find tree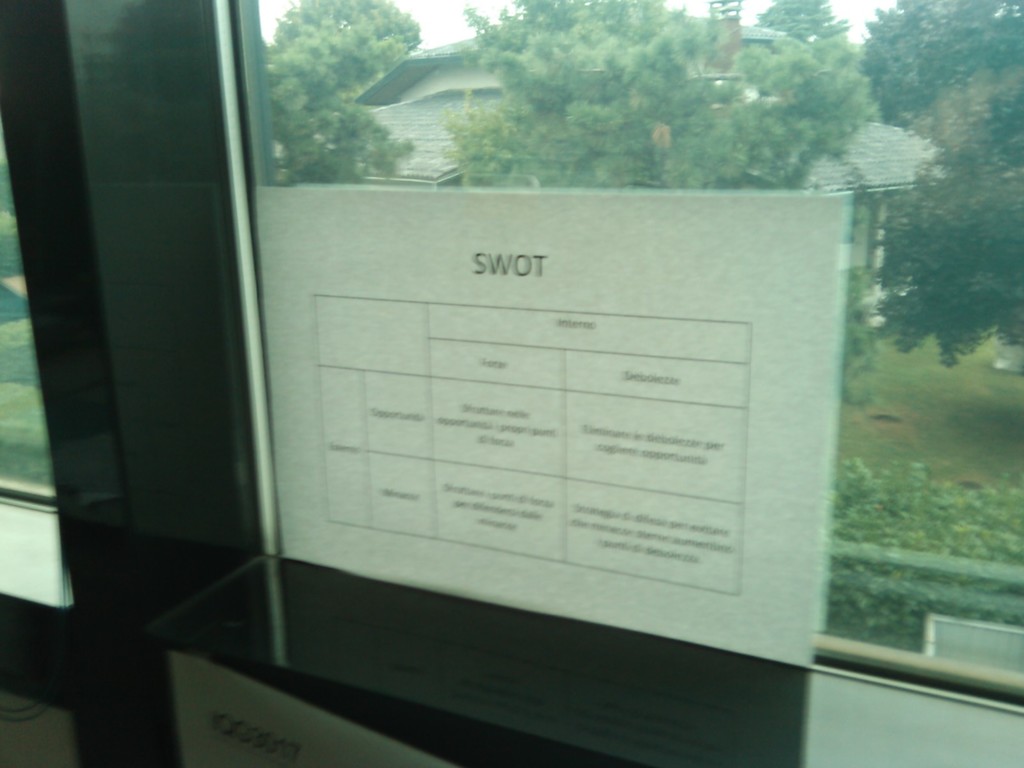
x1=757, y1=0, x2=844, y2=40
